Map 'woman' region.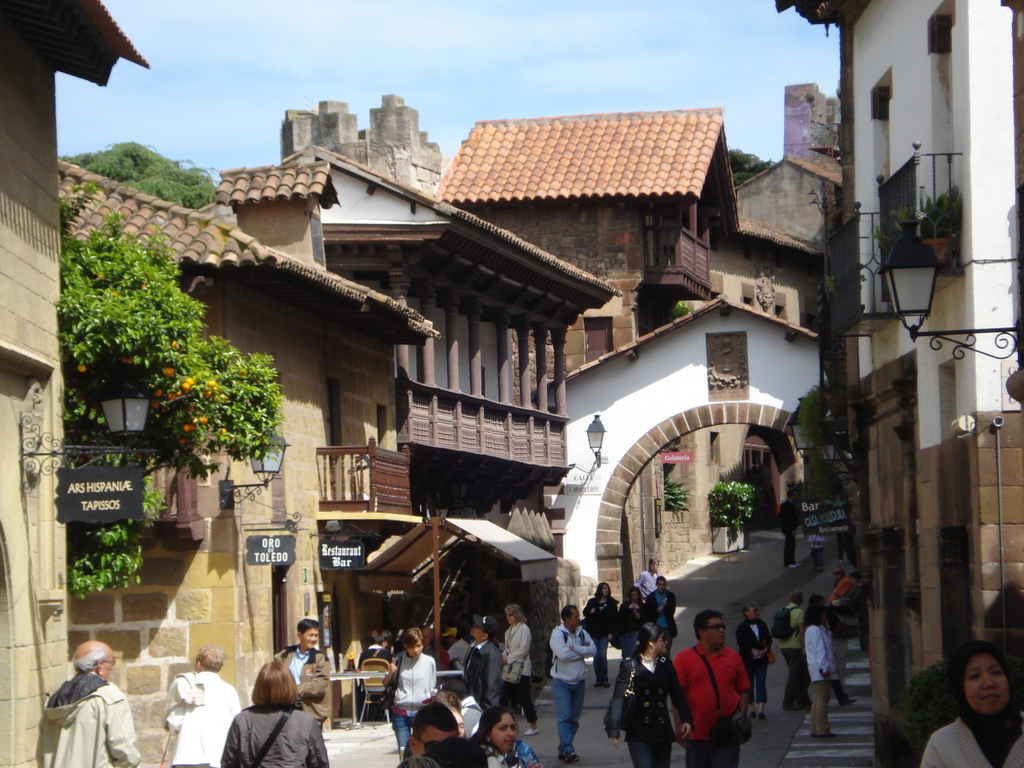
Mapped to select_region(803, 605, 840, 738).
